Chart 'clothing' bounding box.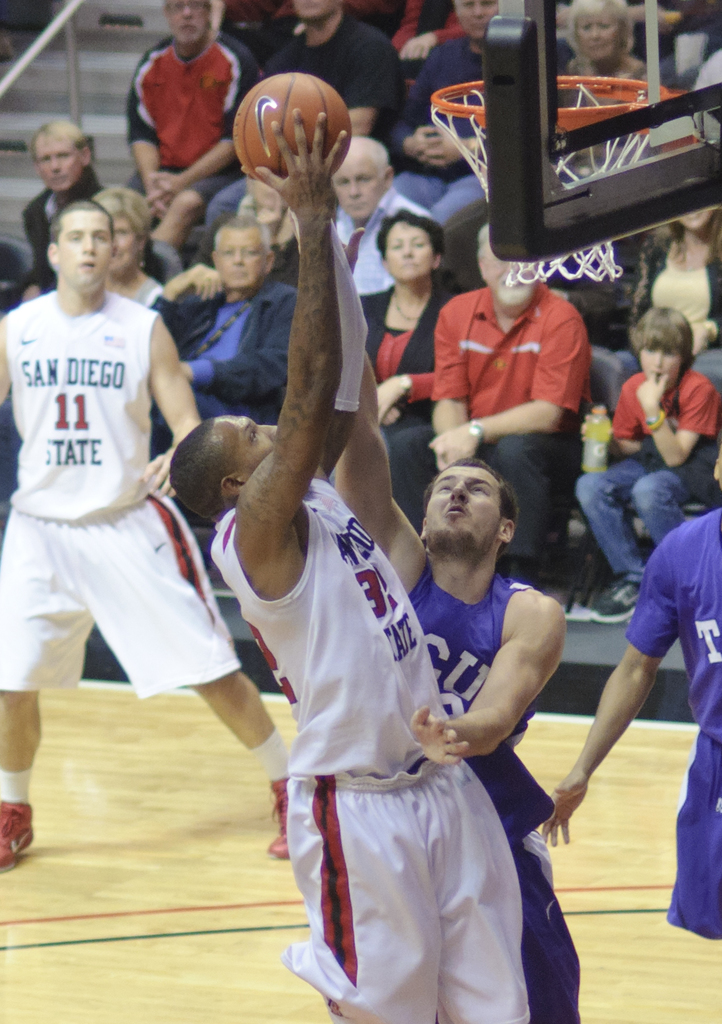
Charted: <region>263, 16, 398, 152</region>.
